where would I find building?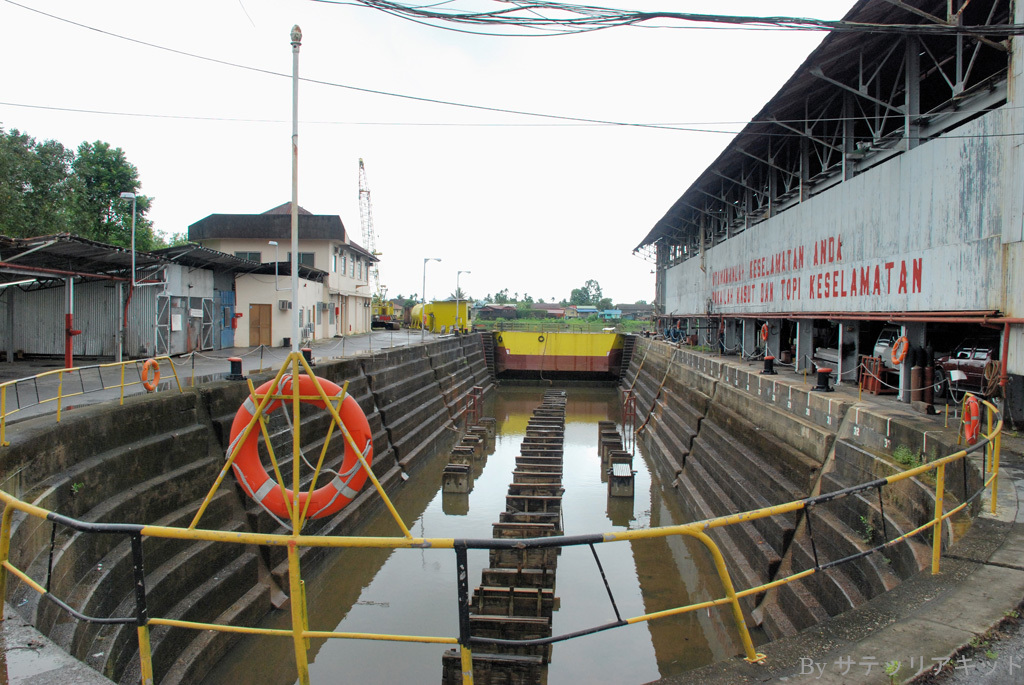
At 185:196:385:344.
